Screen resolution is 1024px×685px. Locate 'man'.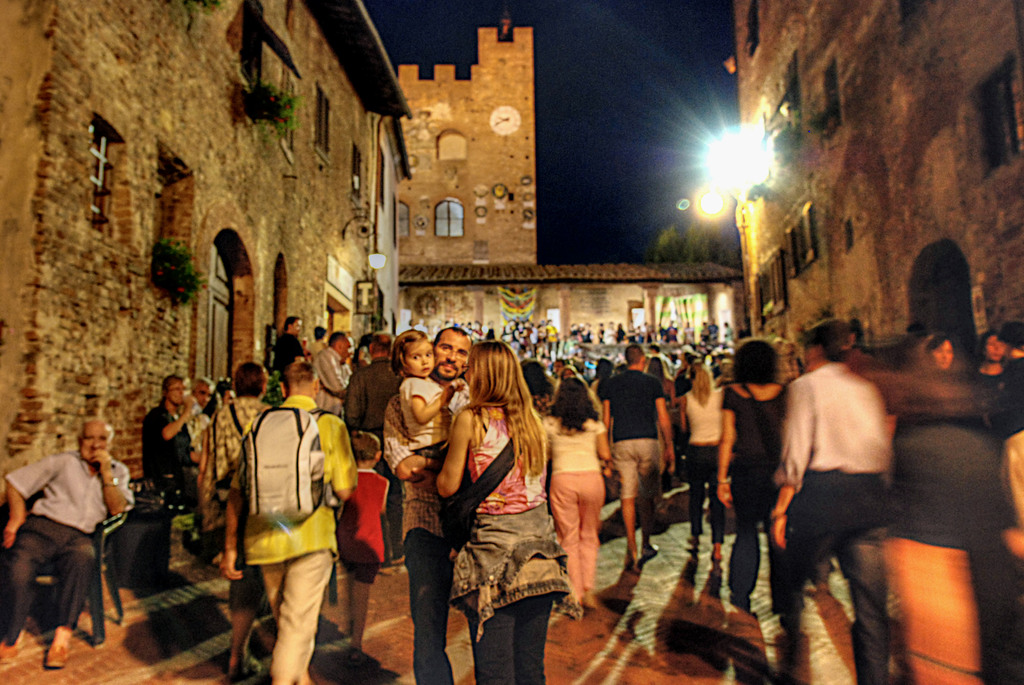
0/415/129/673.
